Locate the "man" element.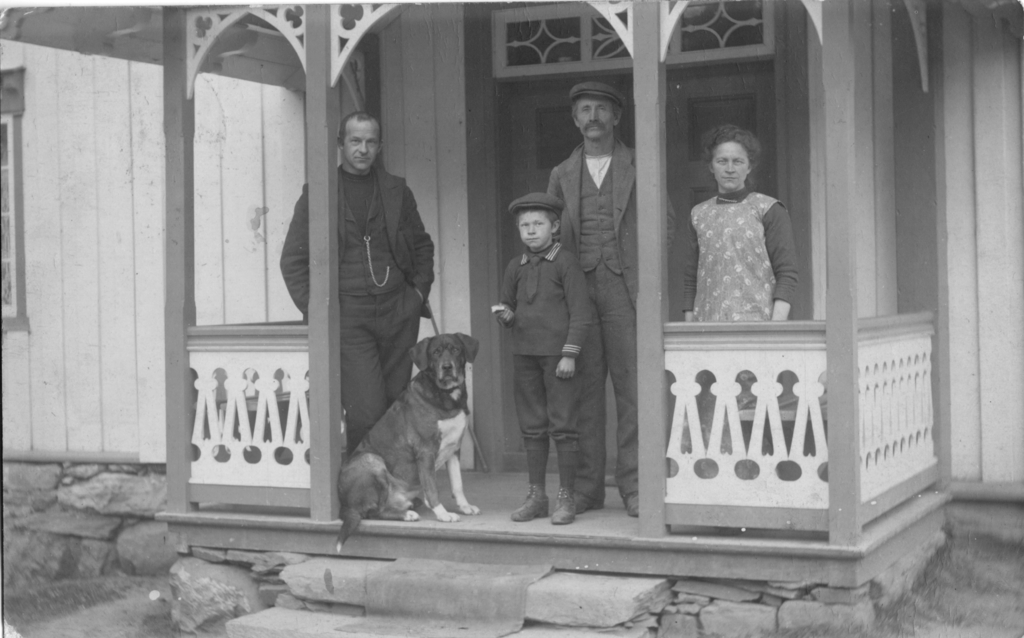
Element bbox: {"left": 287, "top": 105, "right": 443, "bottom": 478}.
